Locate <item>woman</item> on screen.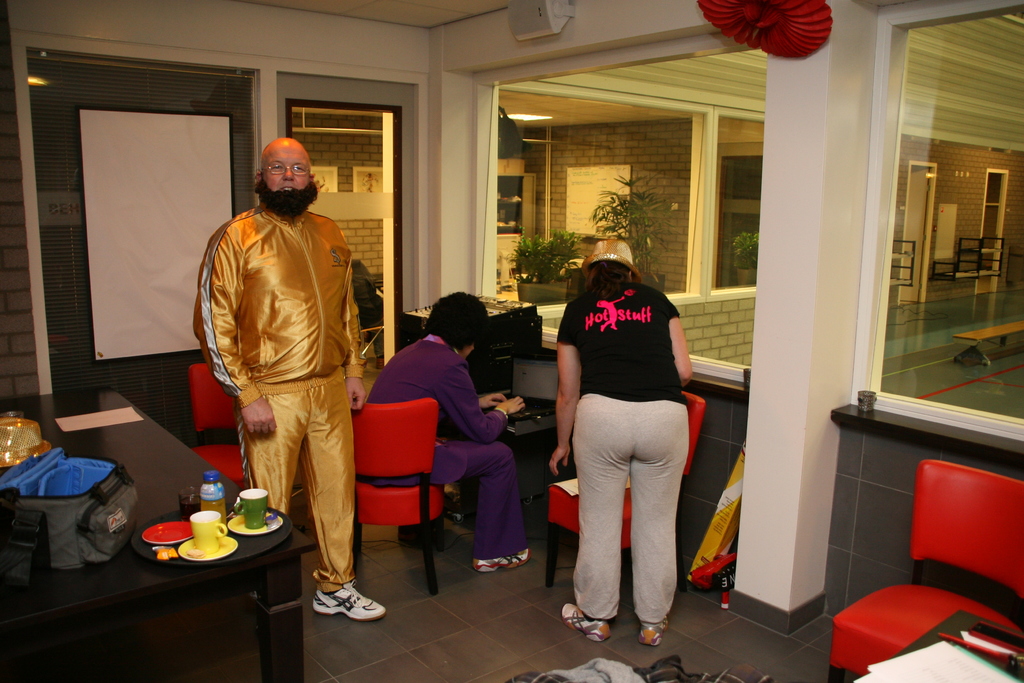
On screen at <box>358,289,541,589</box>.
